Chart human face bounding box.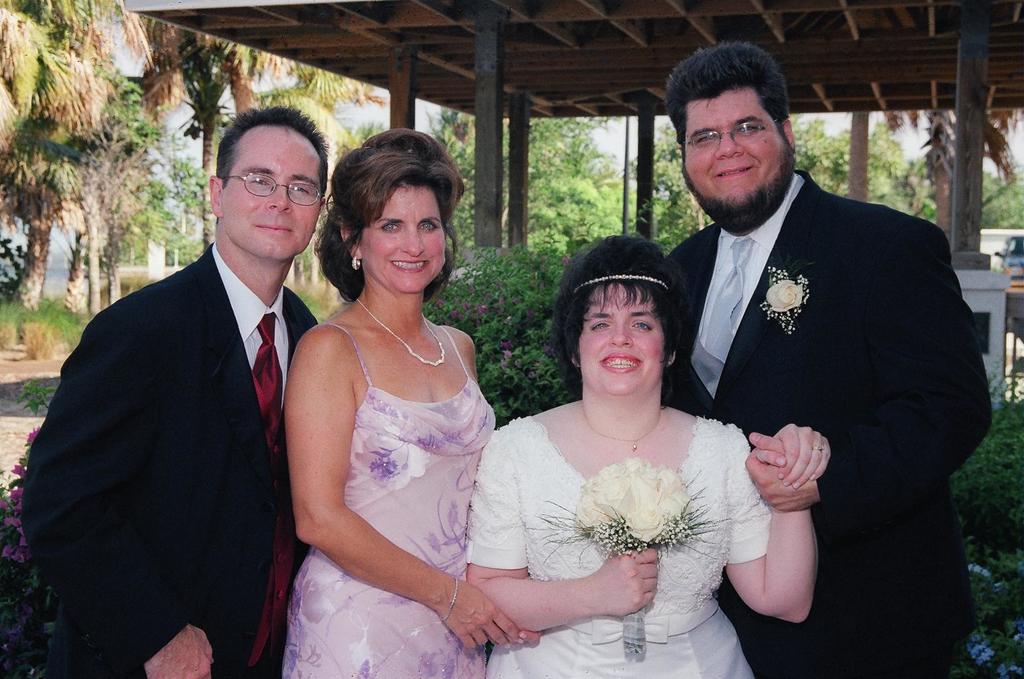
Charted: locate(684, 85, 794, 231).
